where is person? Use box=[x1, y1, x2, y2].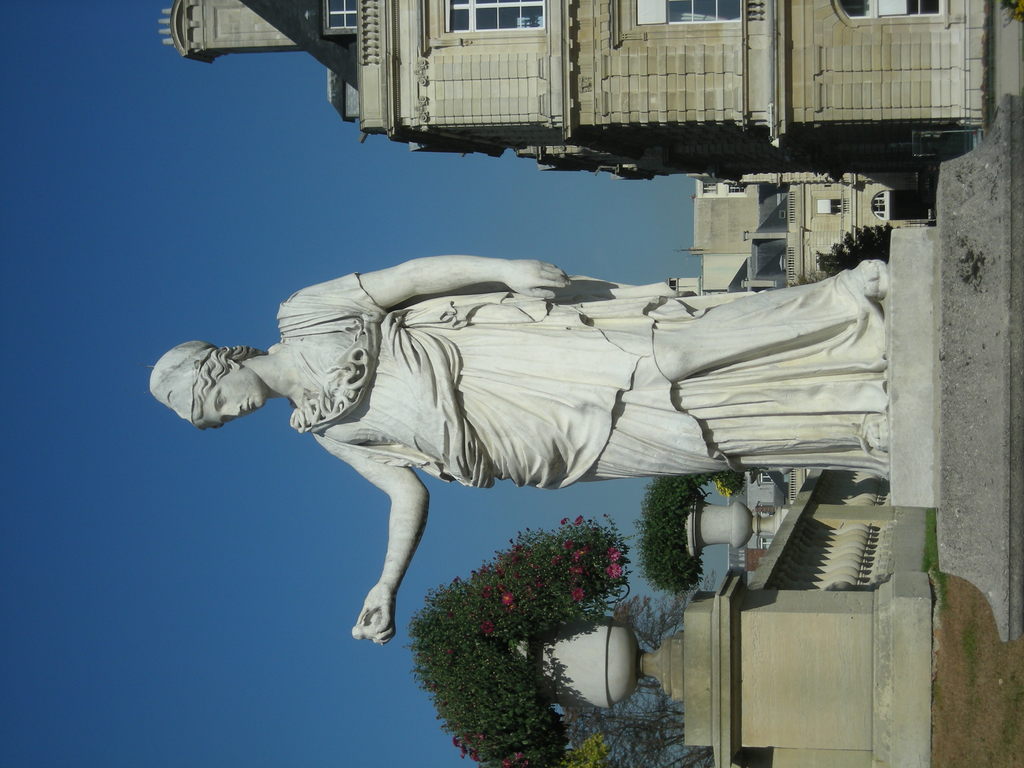
box=[166, 227, 843, 602].
